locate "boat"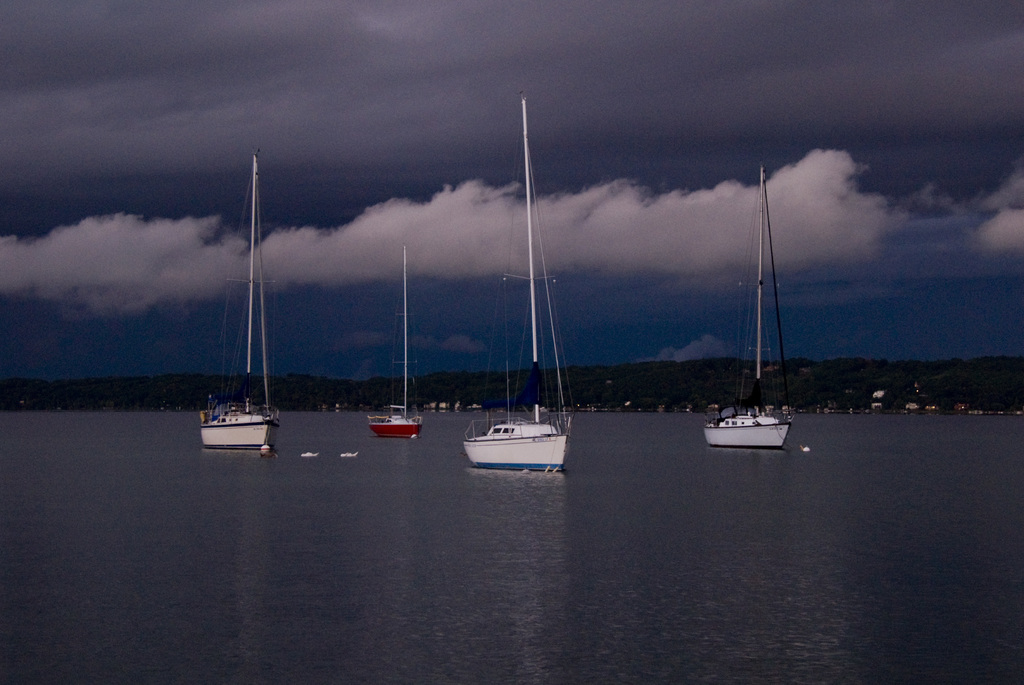
l=182, t=153, r=303, b=478
